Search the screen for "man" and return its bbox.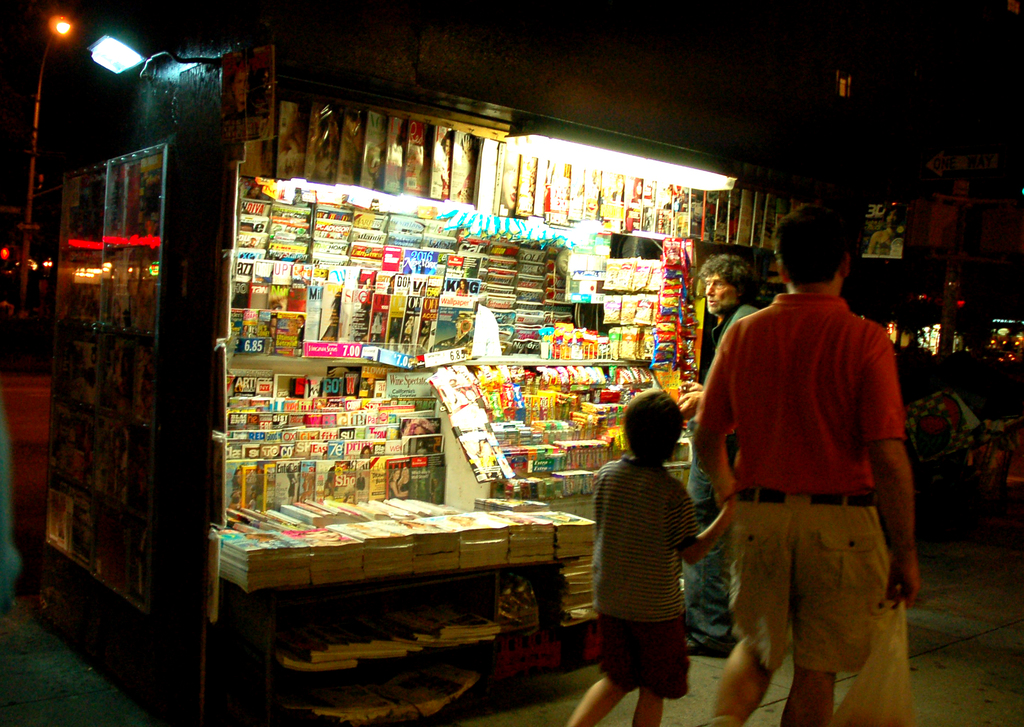
Found: crop(673, 245, 771, 657).
